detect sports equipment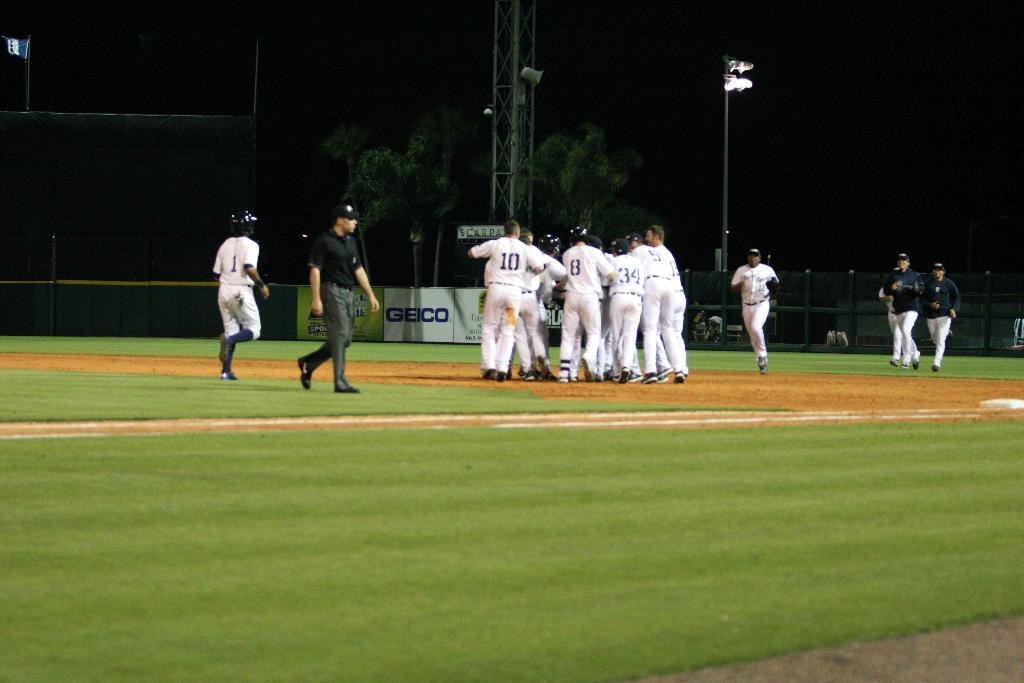
[570, 224, 591, 244]
